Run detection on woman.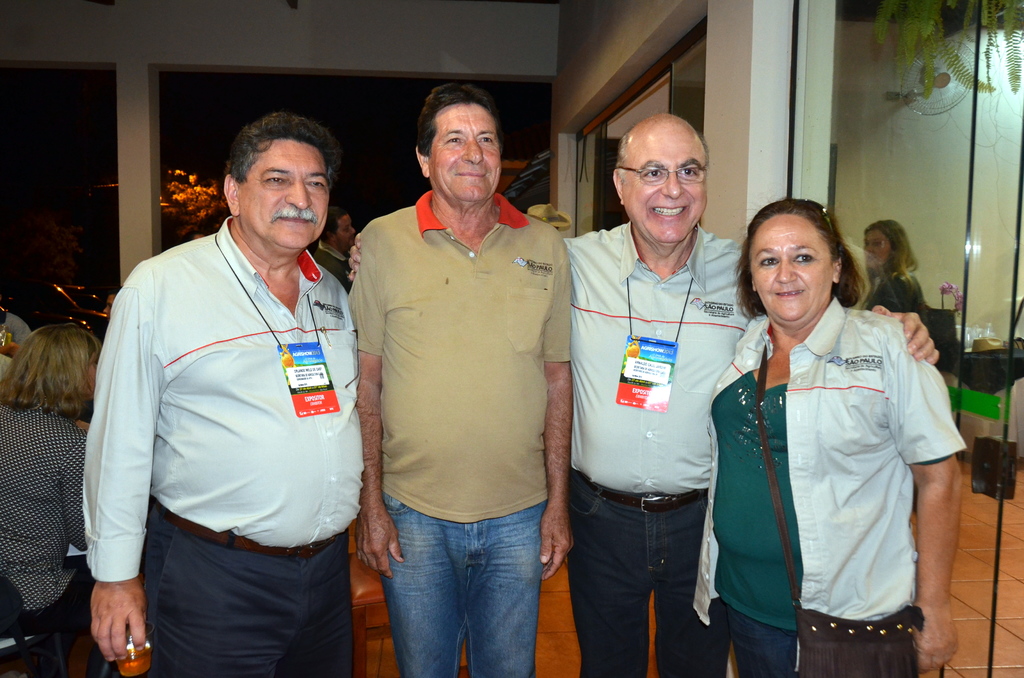
Result: (858, 220, 925, 324).
